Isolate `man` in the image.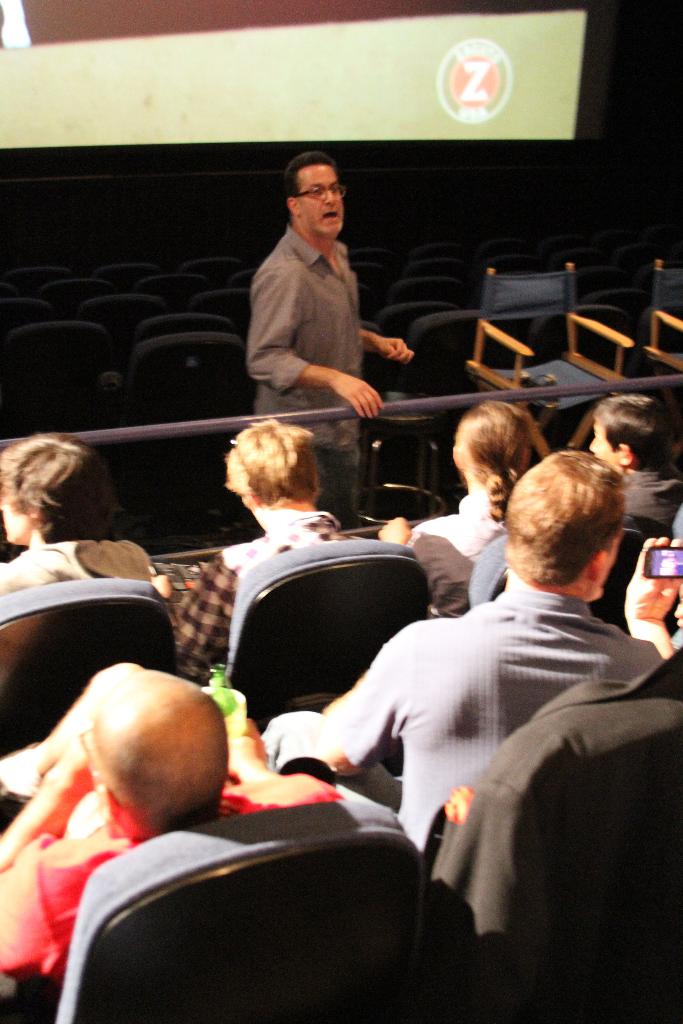
Isolated region: x1=584 y1=392 x2=682 y2=525.
